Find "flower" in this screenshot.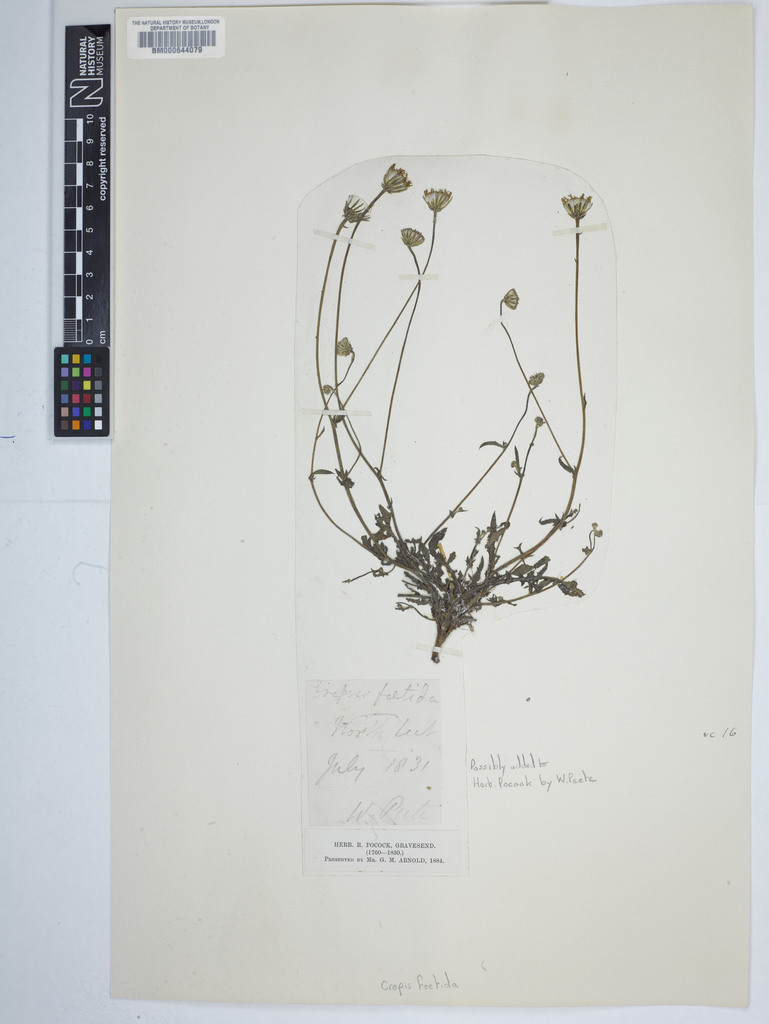
The bounding box for "flower" is <region>344, 190, 370, 225</region>.
